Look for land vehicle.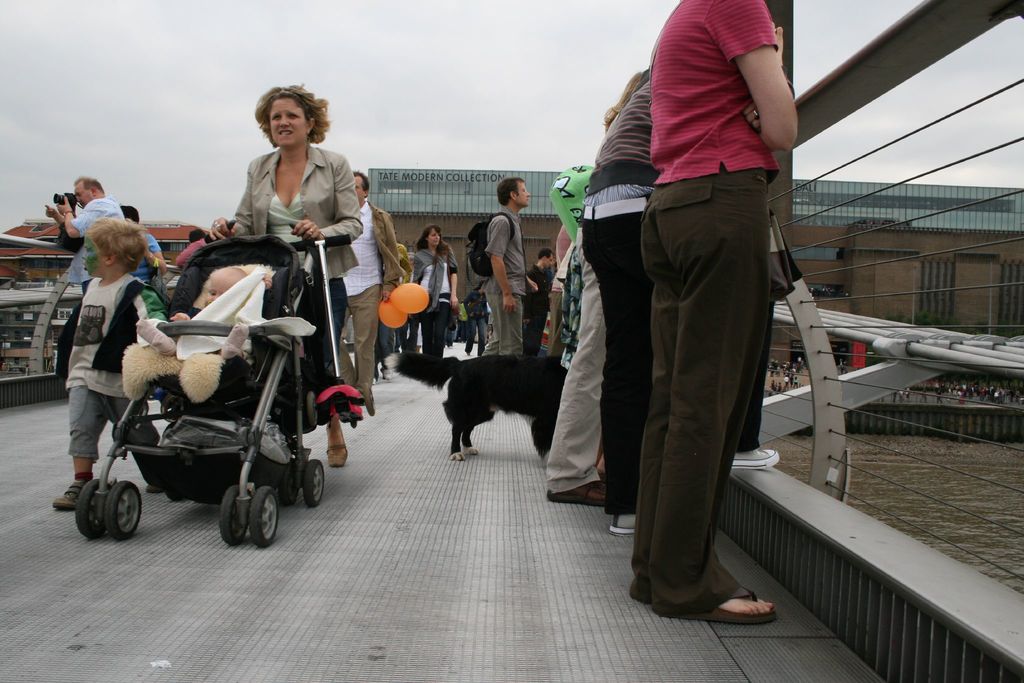
Found: (x1=74, y1=220, x2=352, y2=548).
